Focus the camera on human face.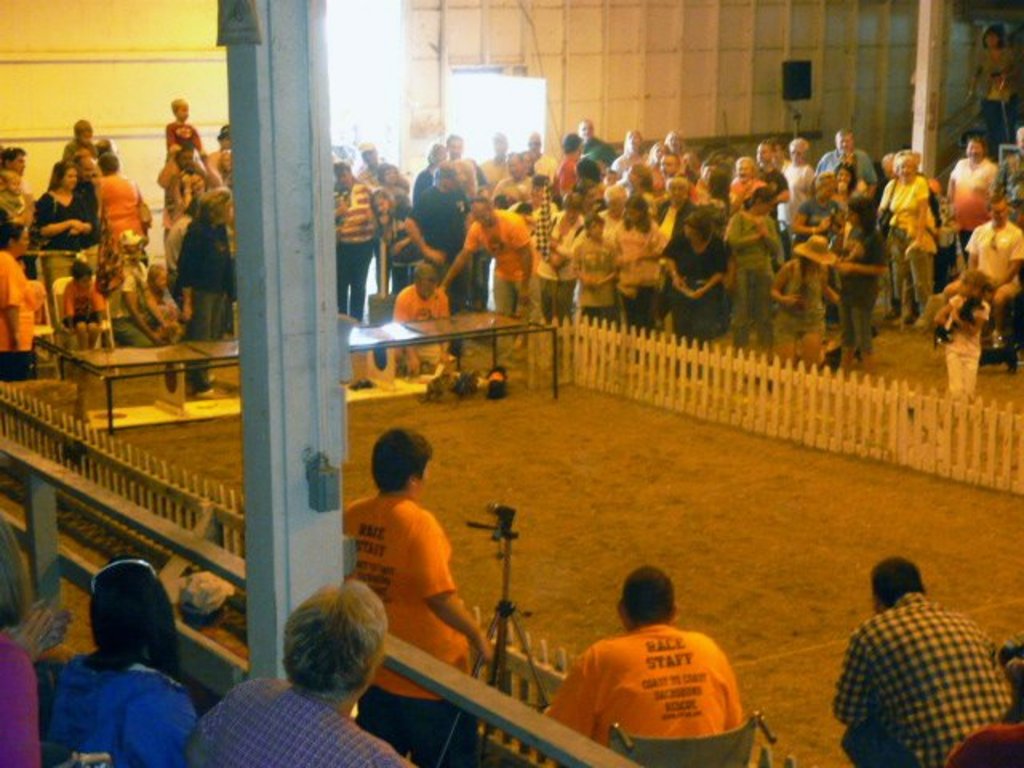
Focus region: box=[506, 154, 520, 179].
